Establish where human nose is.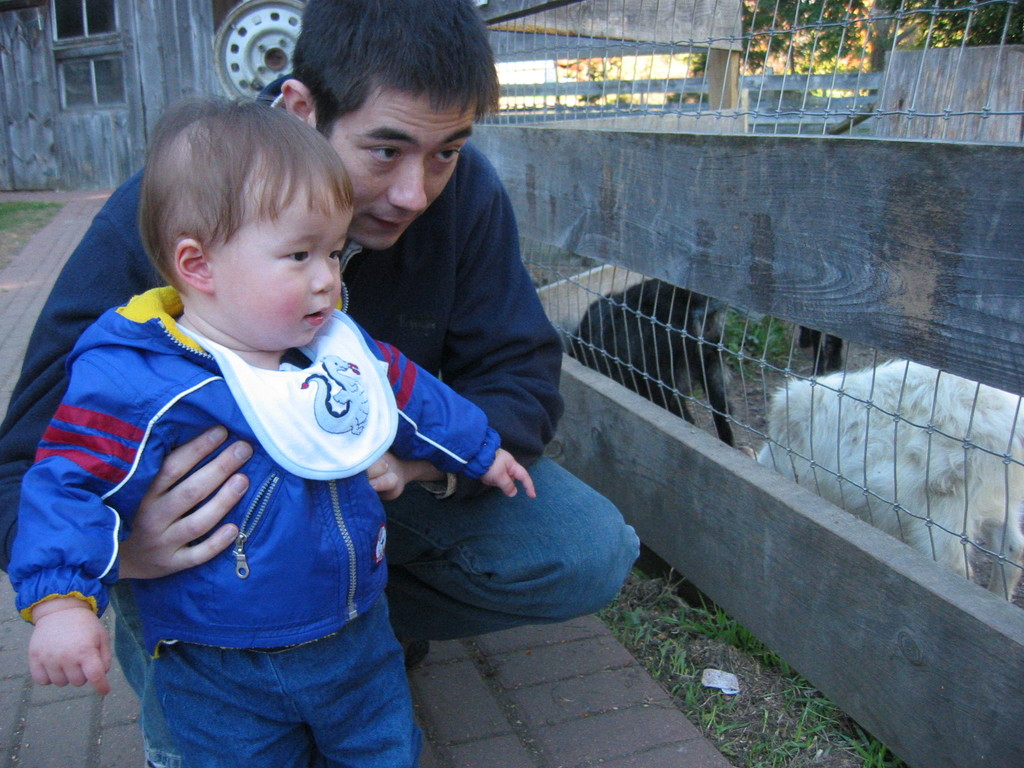
Established at (x1=308, y1=255, x2=334, y2=294).
